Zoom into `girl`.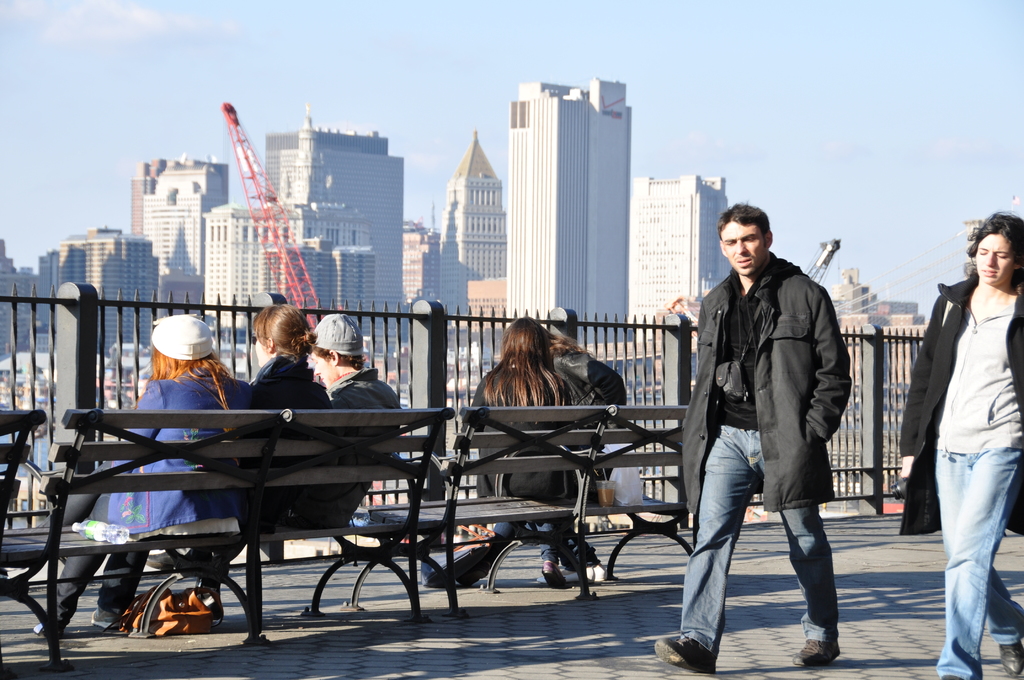
Zoom target: select_region(535, 307, 627, 586).
